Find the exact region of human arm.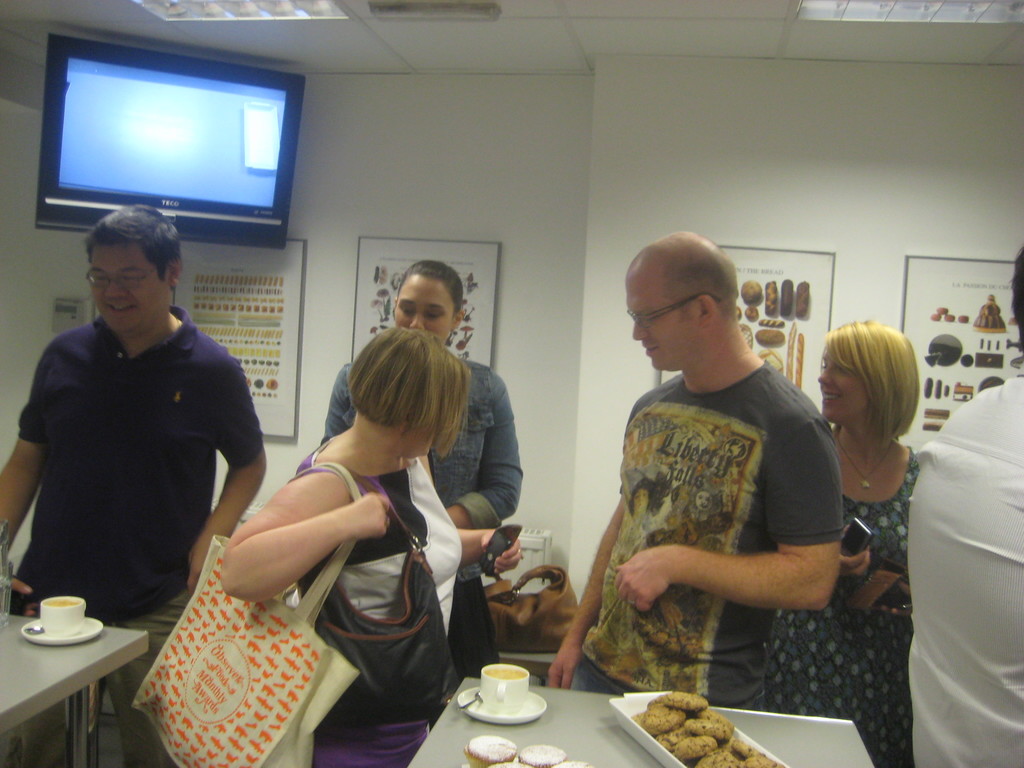
Exact region: box(188, 352, 268, 598).
